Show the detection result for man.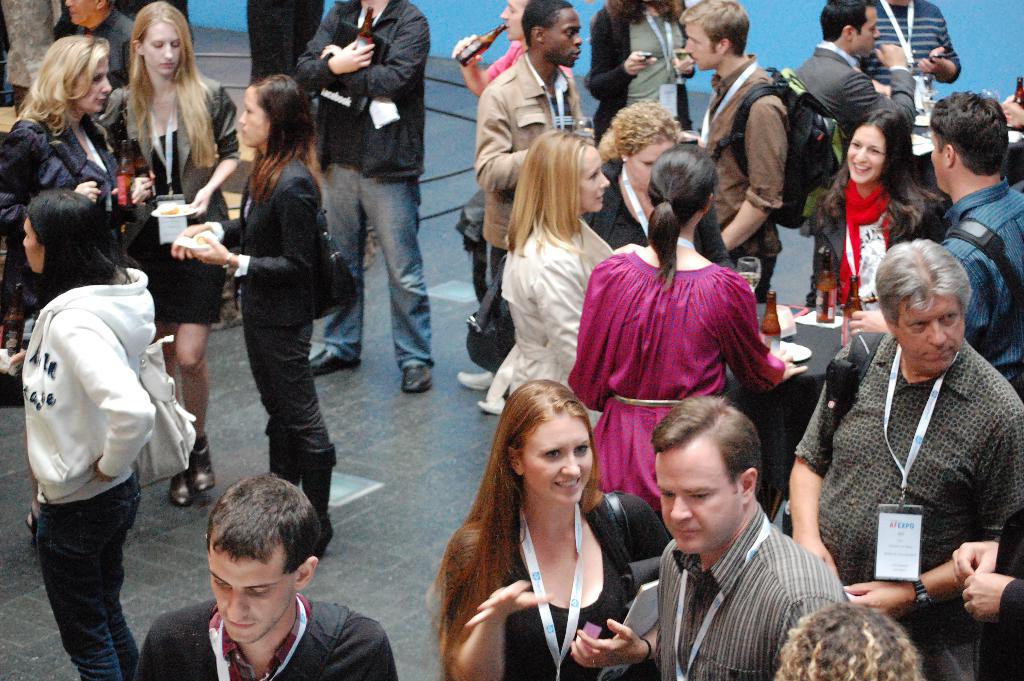
region(780, 231, 1023, 680).
